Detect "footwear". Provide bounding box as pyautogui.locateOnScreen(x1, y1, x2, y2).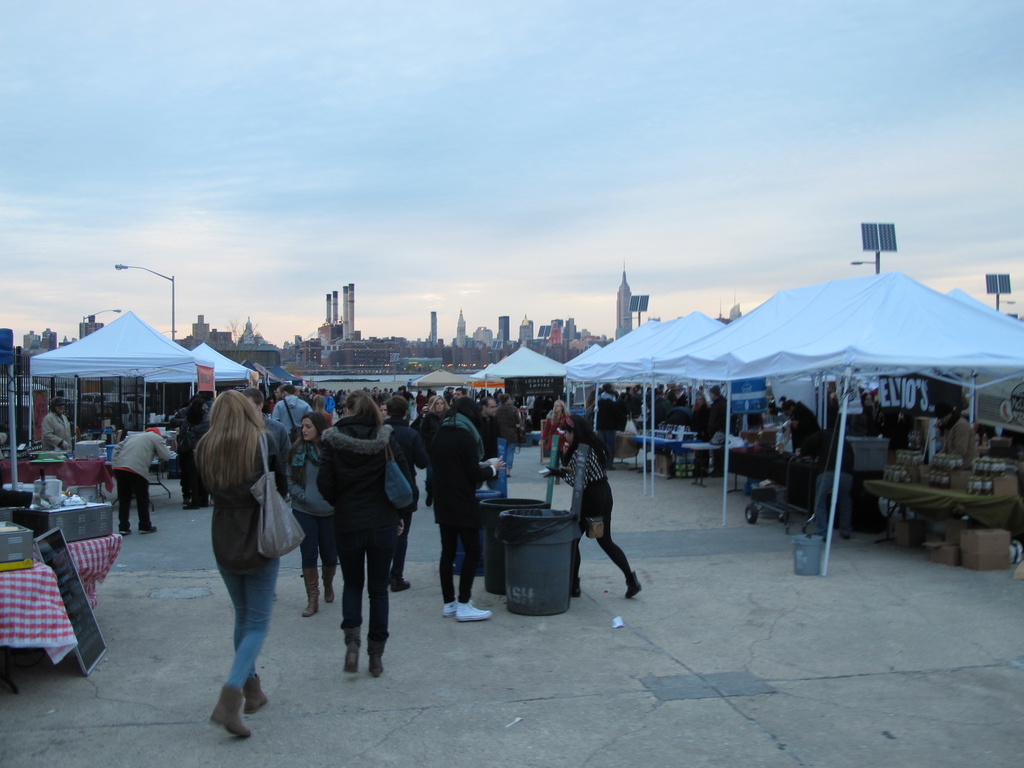
pyautogui.locateOnScreen(317, 561, 333, 605).
